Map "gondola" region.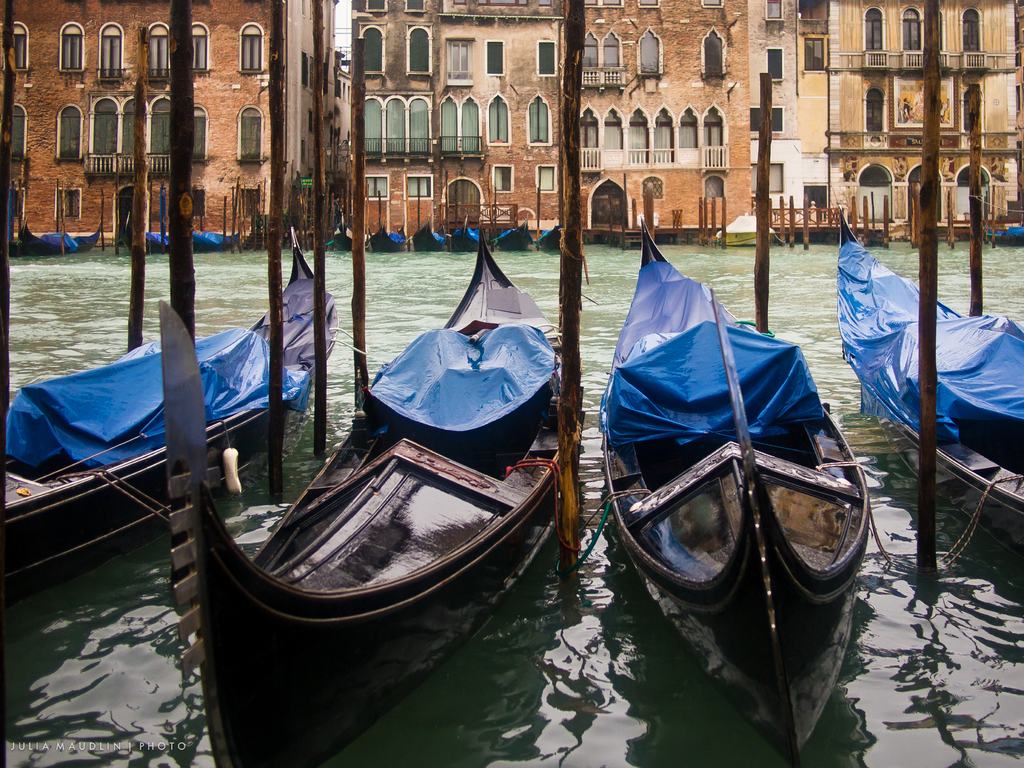
Mapped to (329, 216, 362, 254).
